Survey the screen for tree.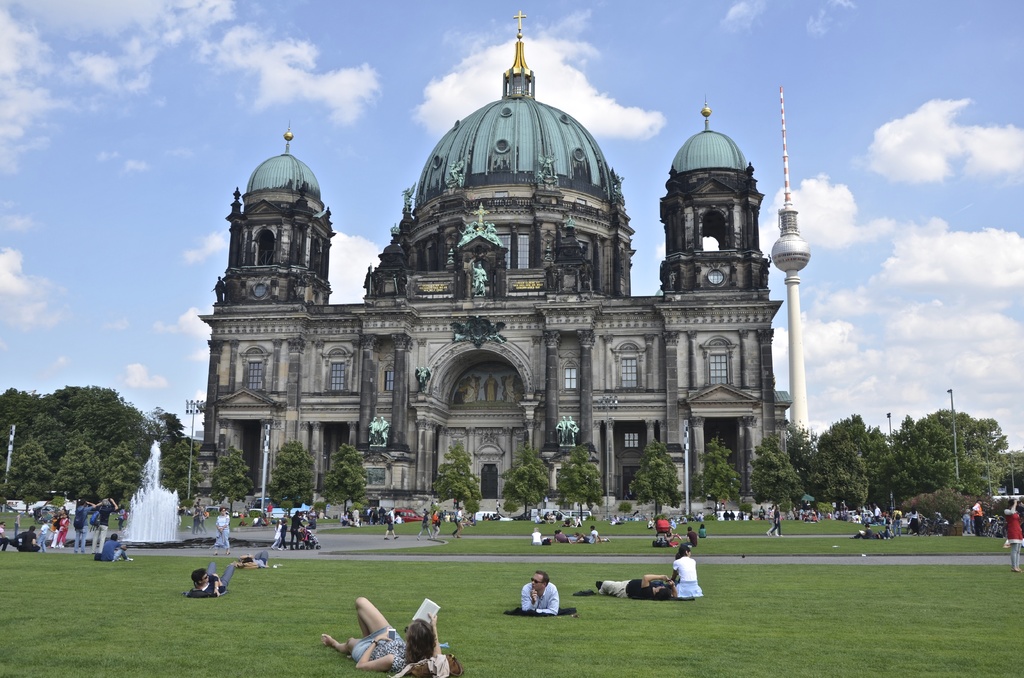
Survey found: 781, 419, 815, 494.
